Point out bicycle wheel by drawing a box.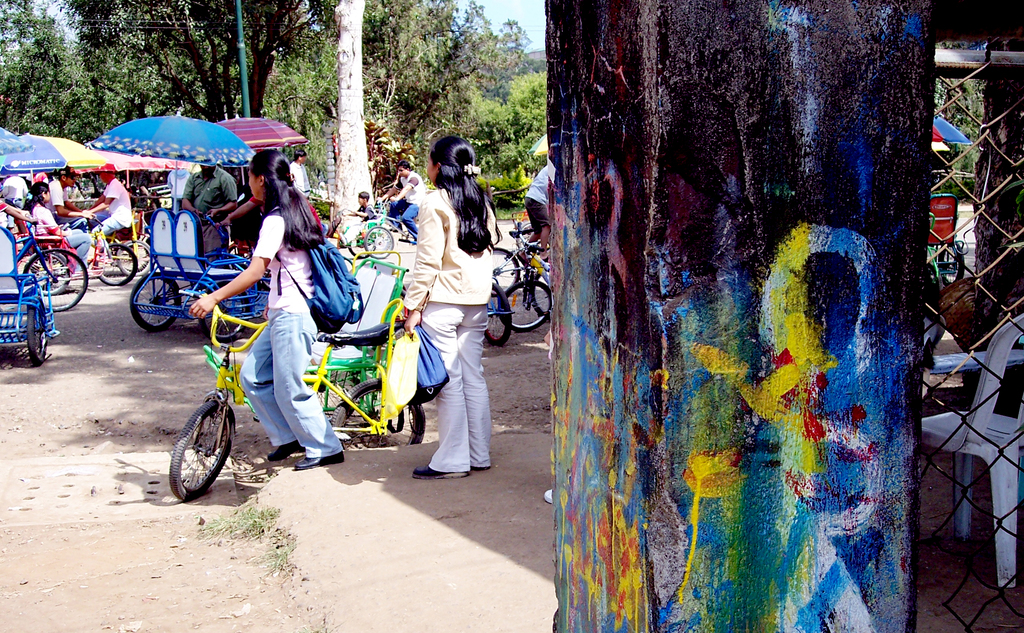
489/248/523/298.
